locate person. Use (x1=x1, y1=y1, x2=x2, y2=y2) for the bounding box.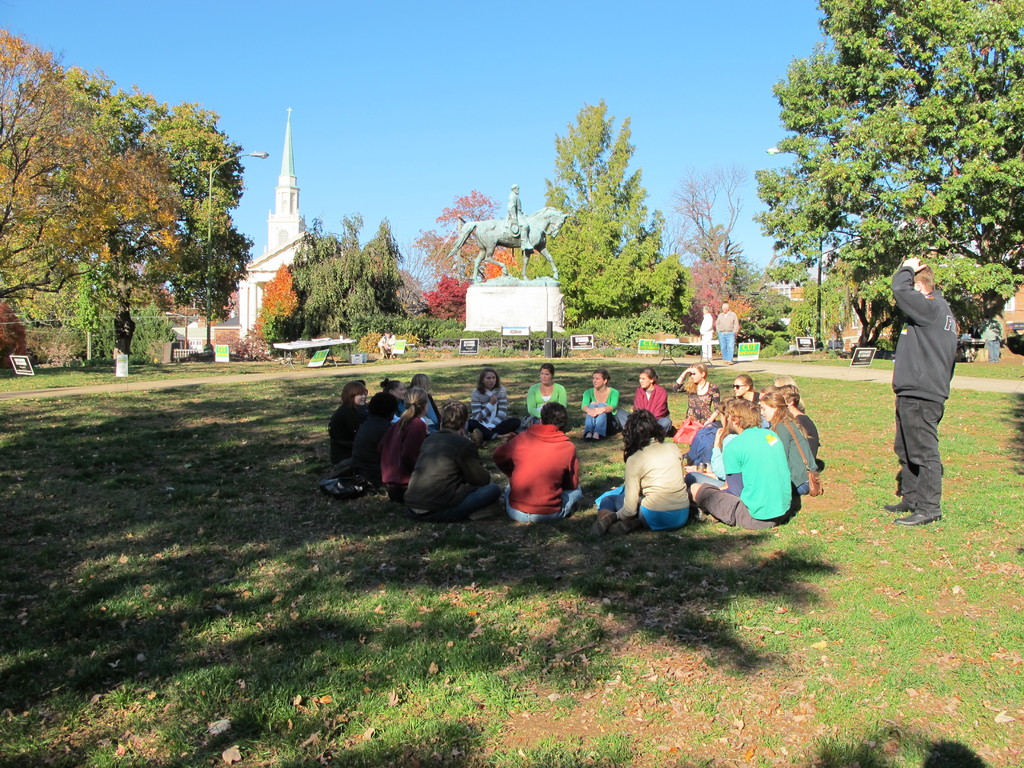
(x1=714, y1=299, x2=738, y2=360).
